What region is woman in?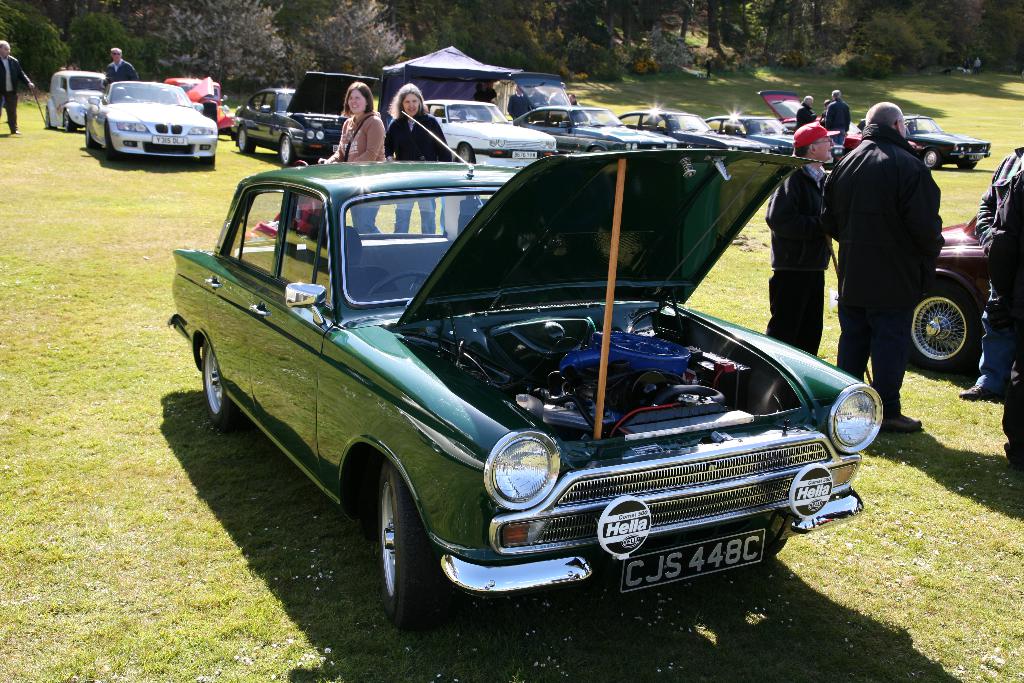
(x1=472, y1=81, x2=493, y2=122).
